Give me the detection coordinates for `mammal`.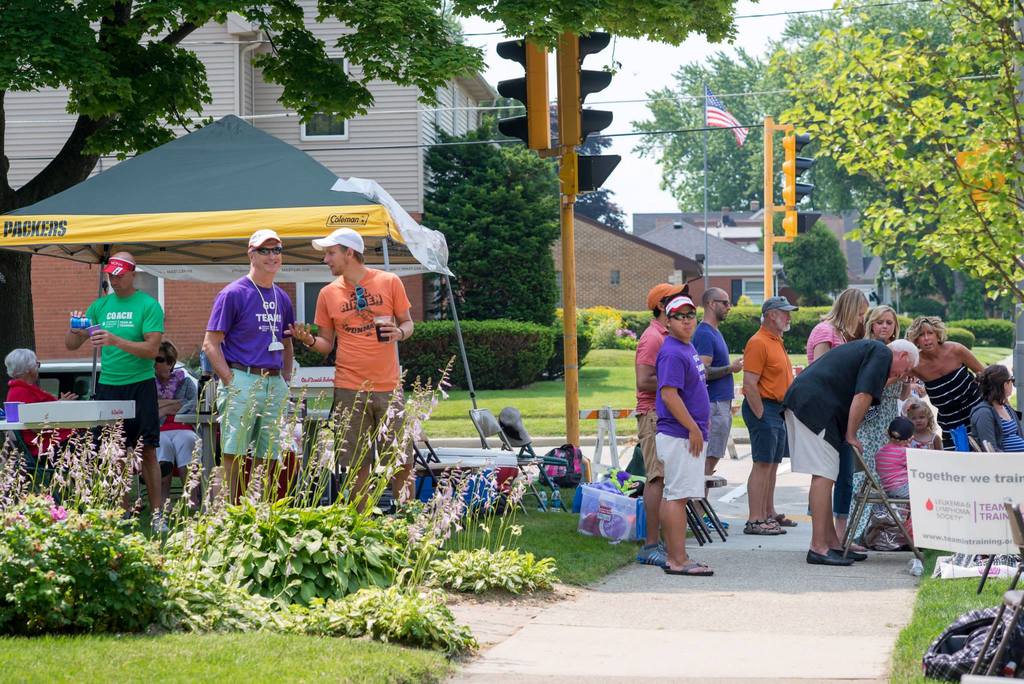
1, 350, 95, 494.
